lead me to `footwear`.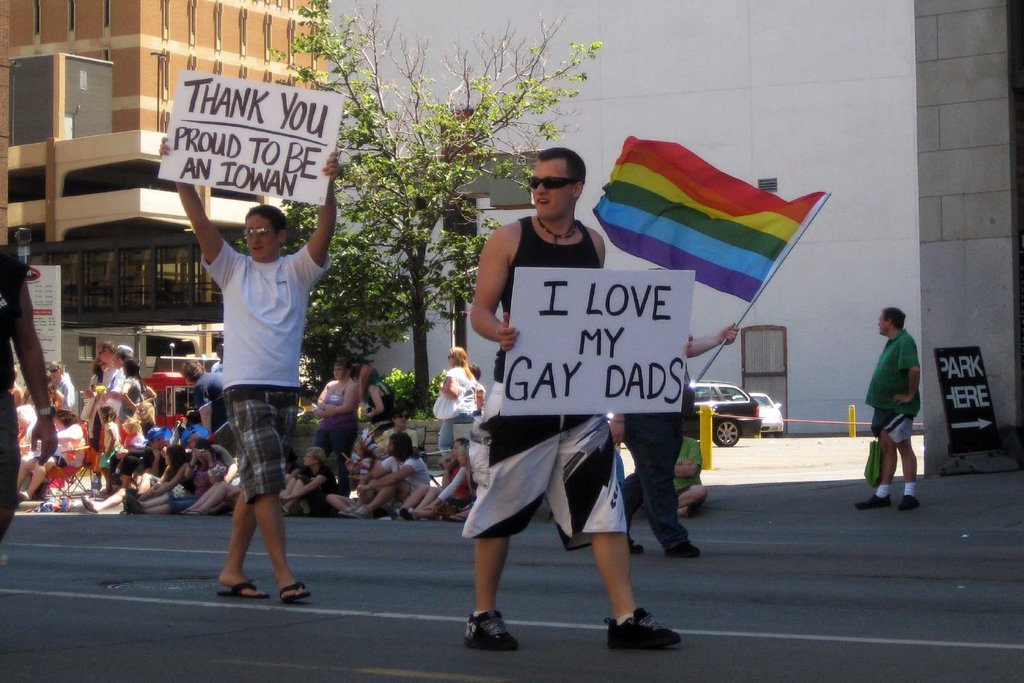
Lead to (666, 541, 703, 557).
